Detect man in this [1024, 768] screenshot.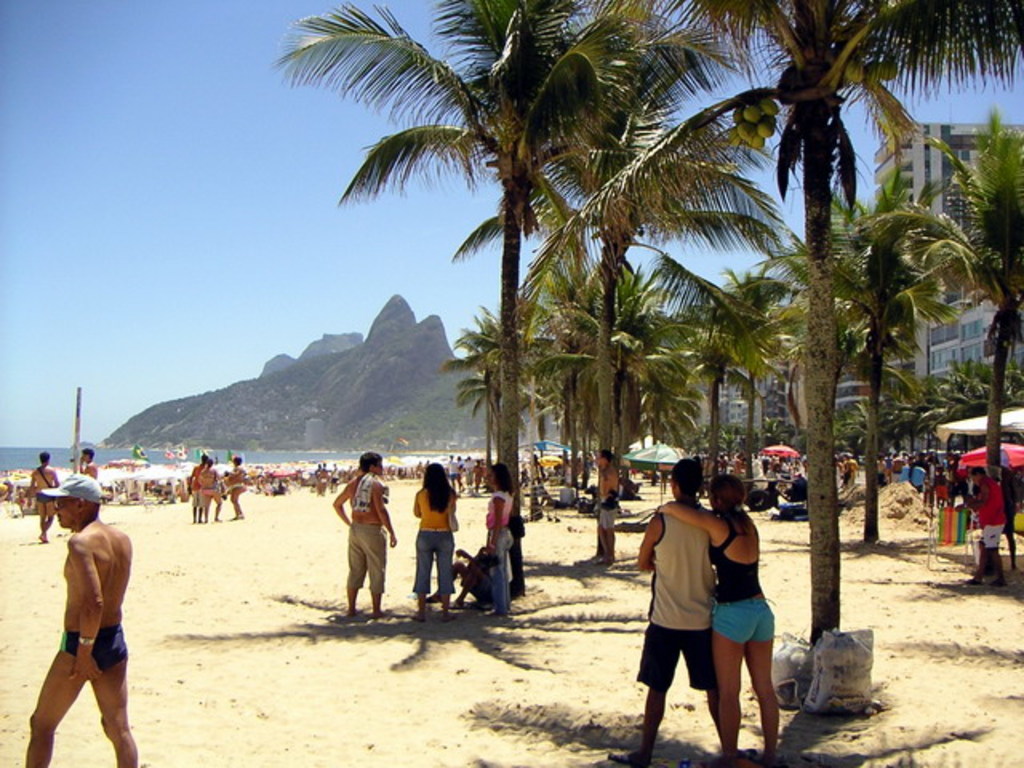
Detection: <region>446, 450, 469, 502</region>.
